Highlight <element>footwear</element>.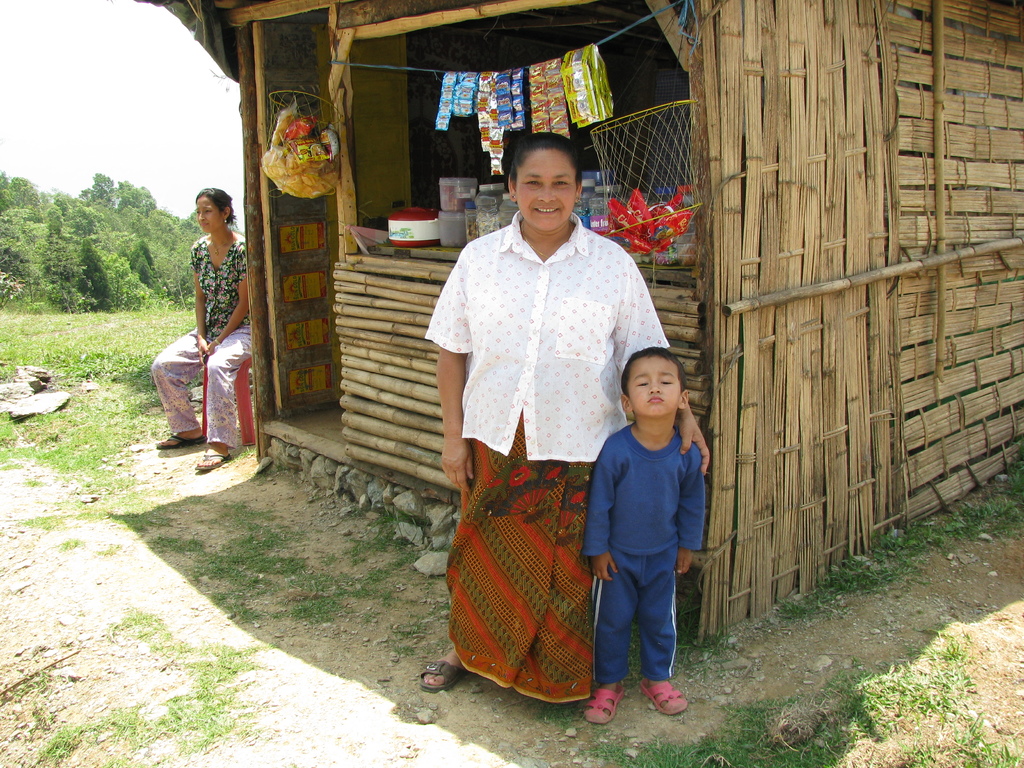
Highlighted region: BBox(418, 659, 463, 693).
